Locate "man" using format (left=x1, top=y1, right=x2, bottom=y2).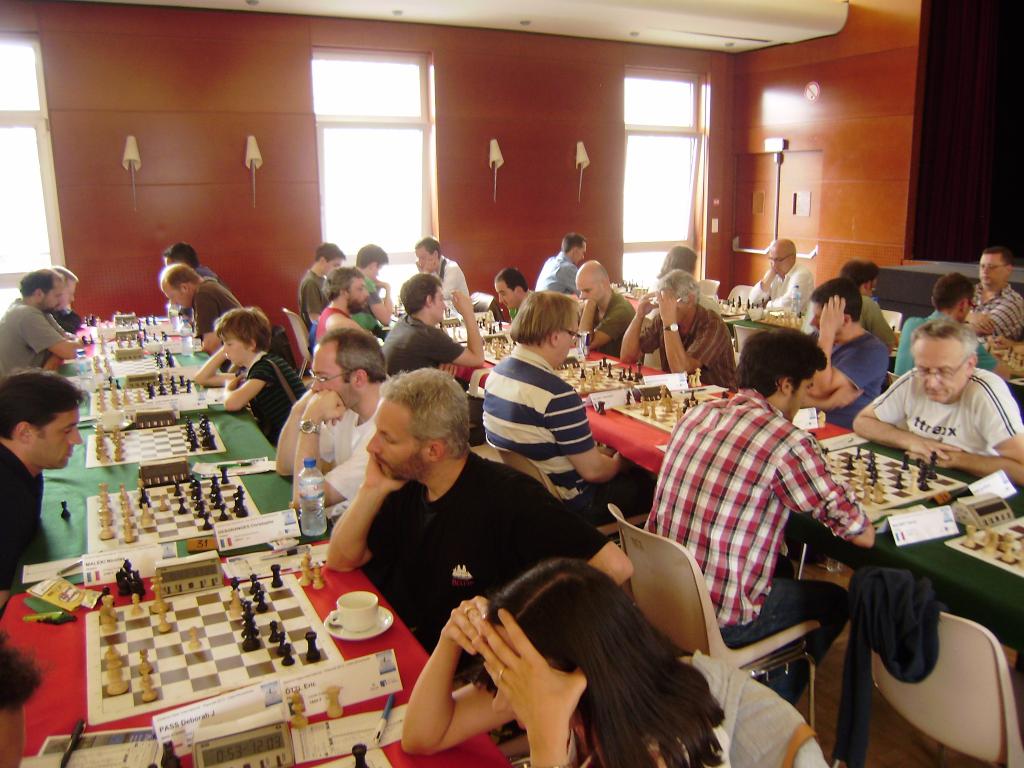
(left=300, top=243, right=348, bottom=333).
